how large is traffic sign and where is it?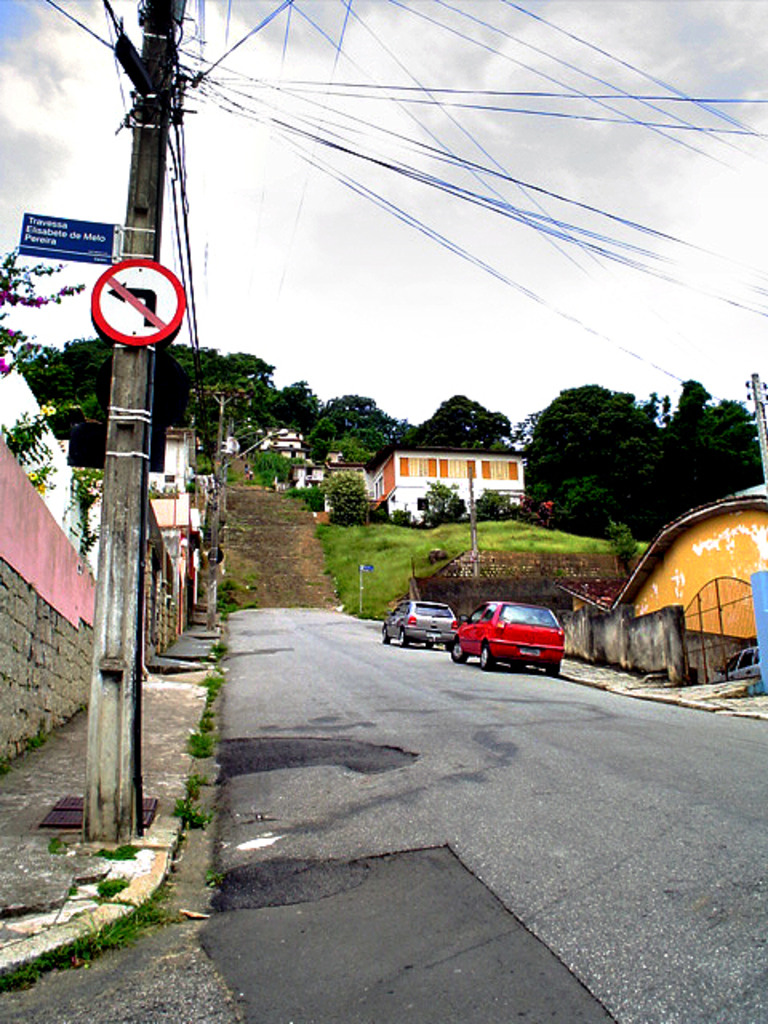
Bounding box: l=88, t=256, r=186, b=349.
